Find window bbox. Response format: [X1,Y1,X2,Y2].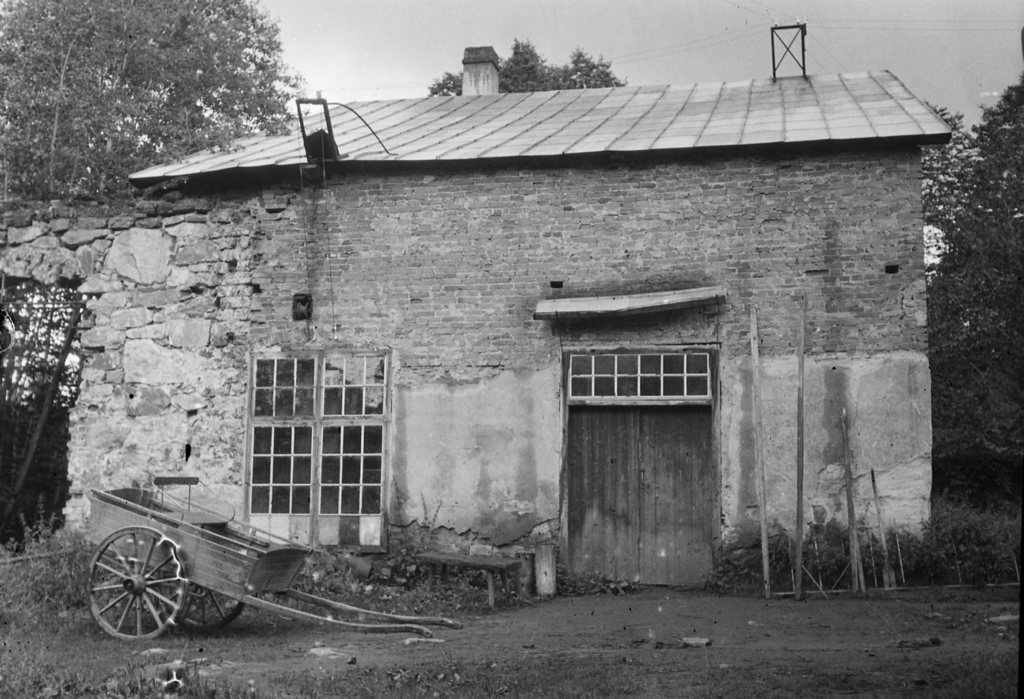
[570,347,714,409].
